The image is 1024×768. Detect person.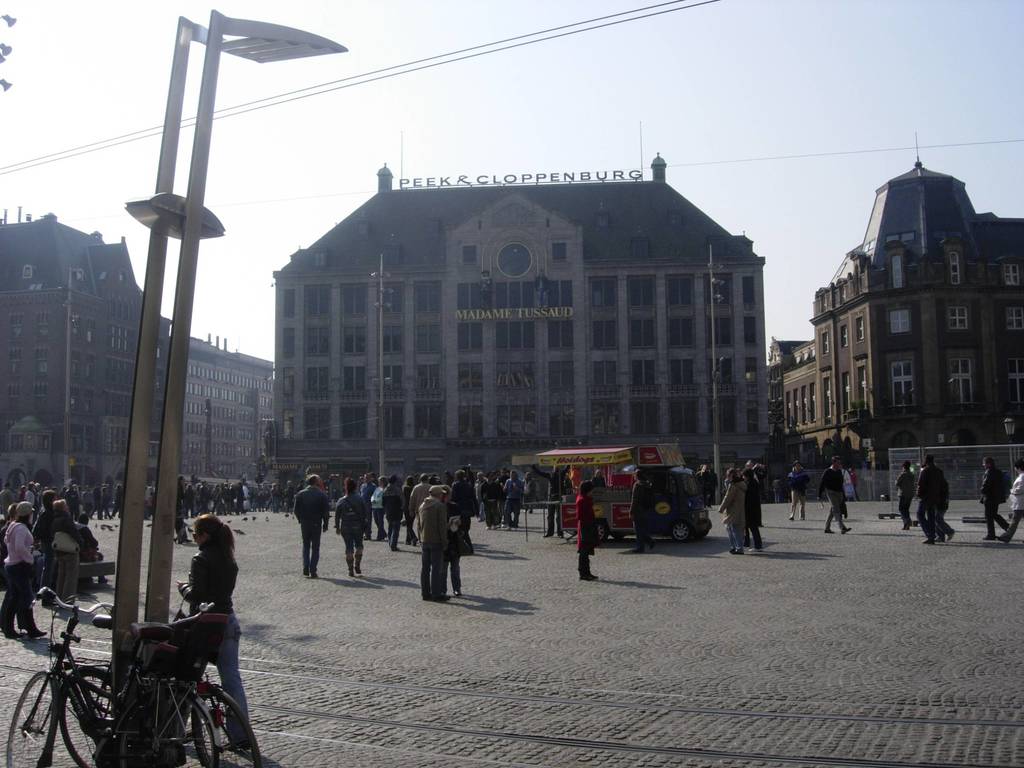
Detection: x1=818, y1=452, x2=851, y2=533.
